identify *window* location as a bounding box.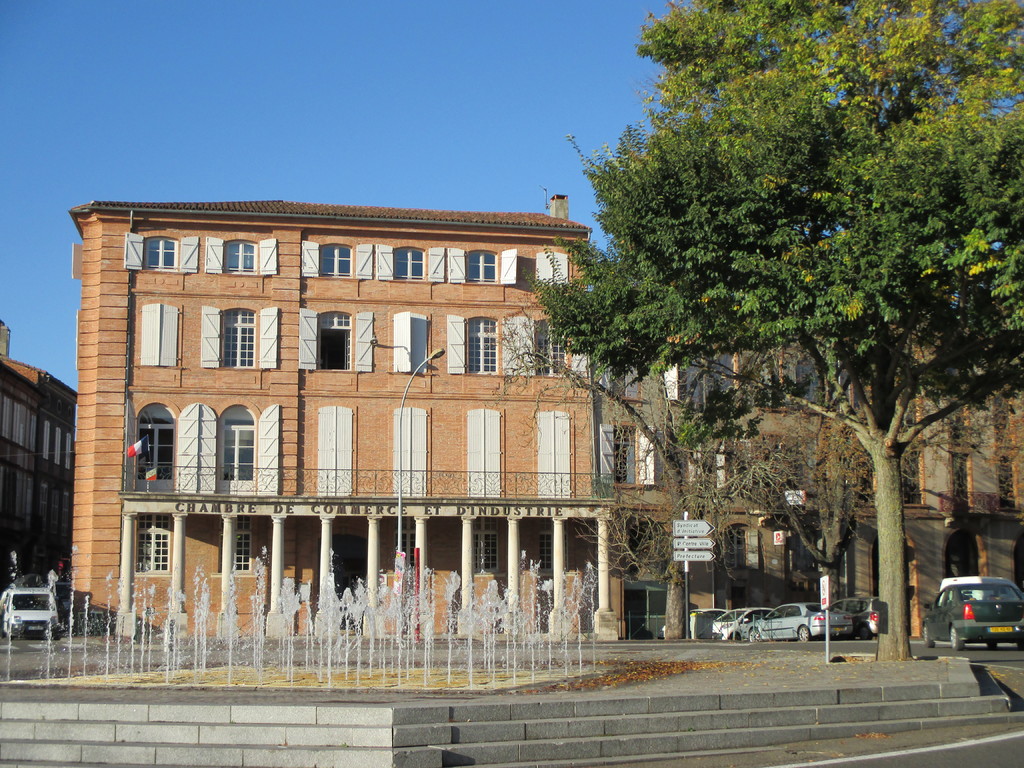
bbox(215, 516, 256, 576).
